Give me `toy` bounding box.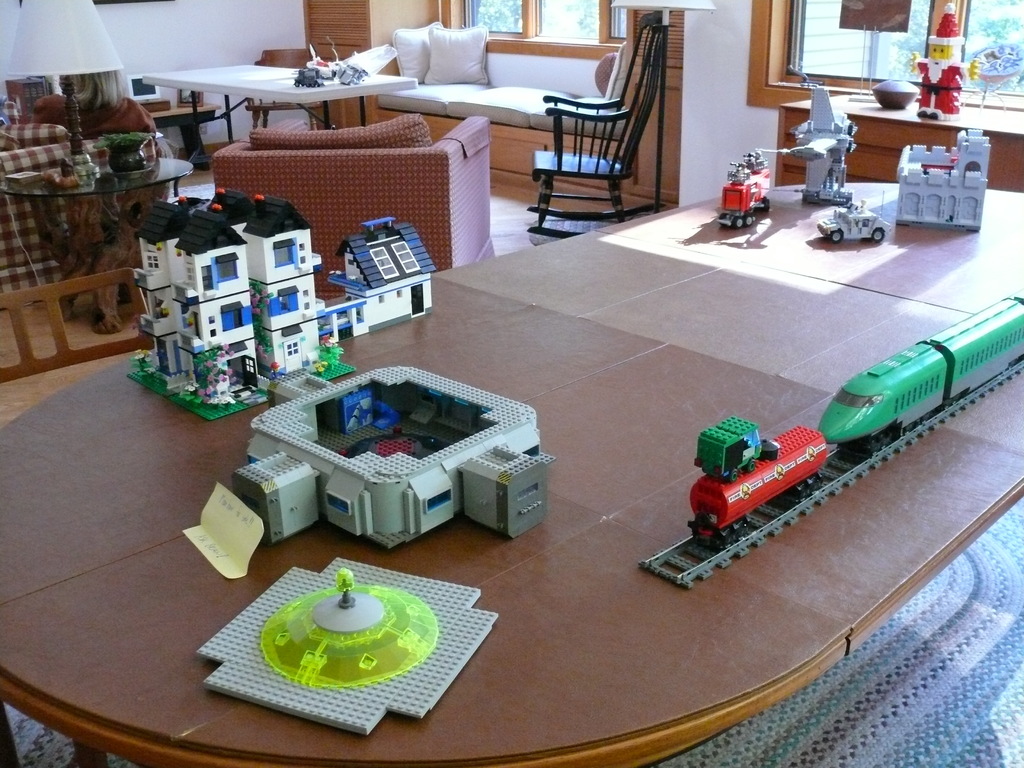
(291,67,327,90).
